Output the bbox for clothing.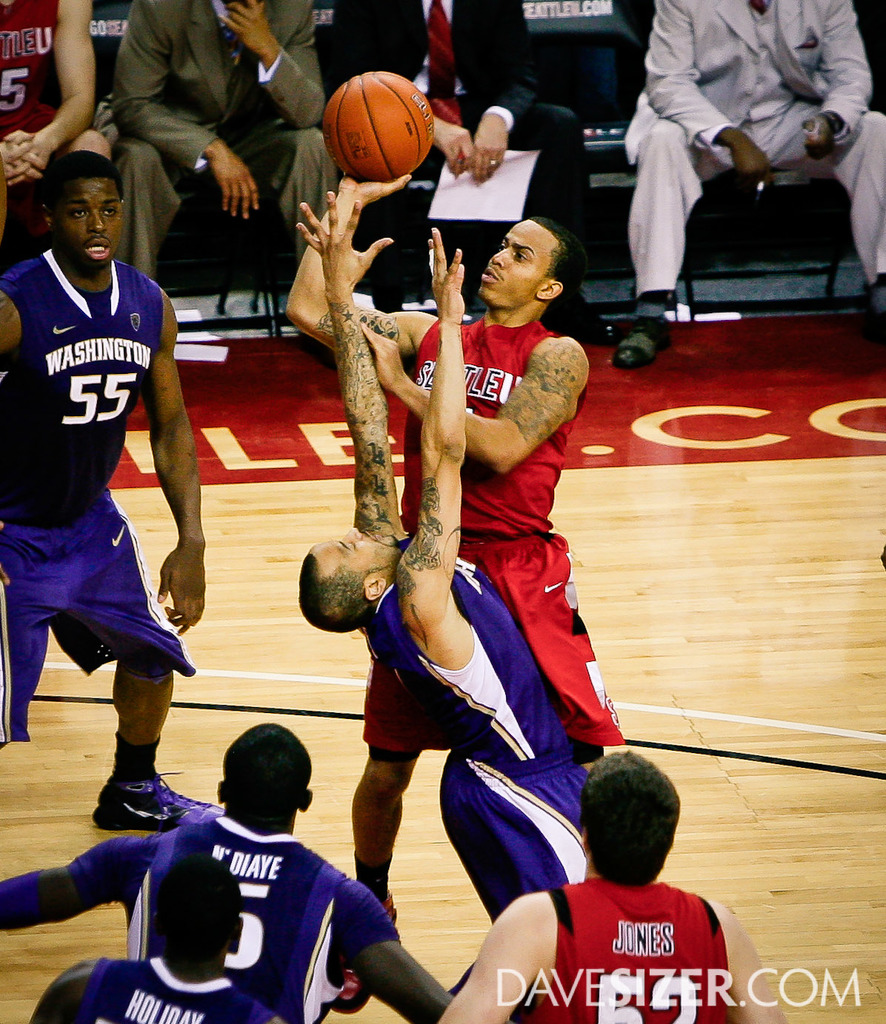
x1=366 y1=314 x2=621 y2=766.
